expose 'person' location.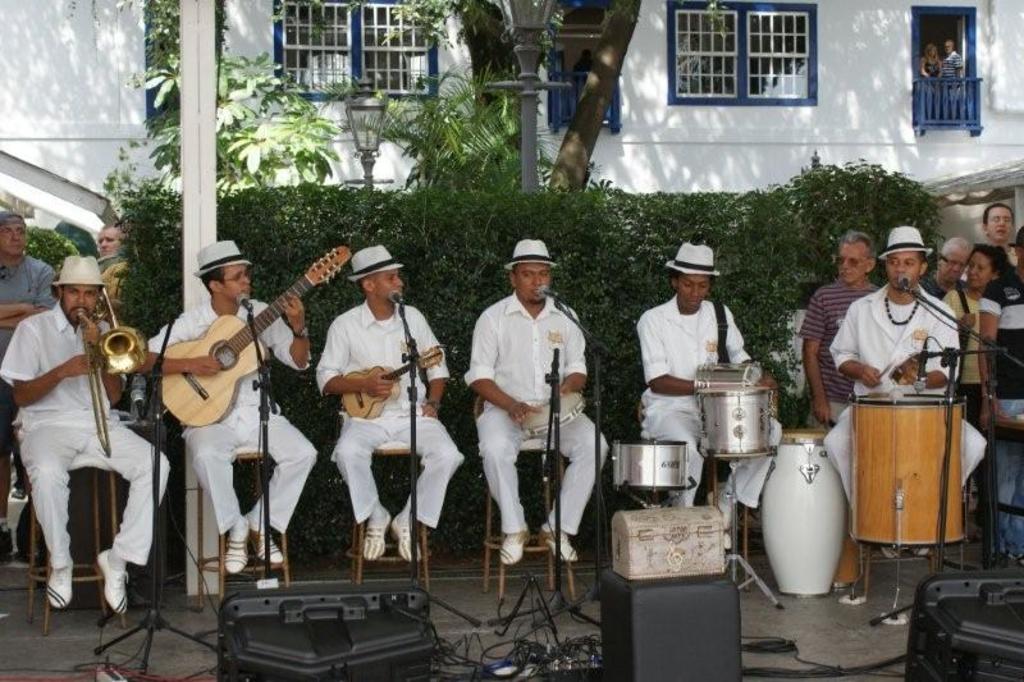
Exposed at {"left": 823, "top": 224, "right": 984, "bottom": 558}.
